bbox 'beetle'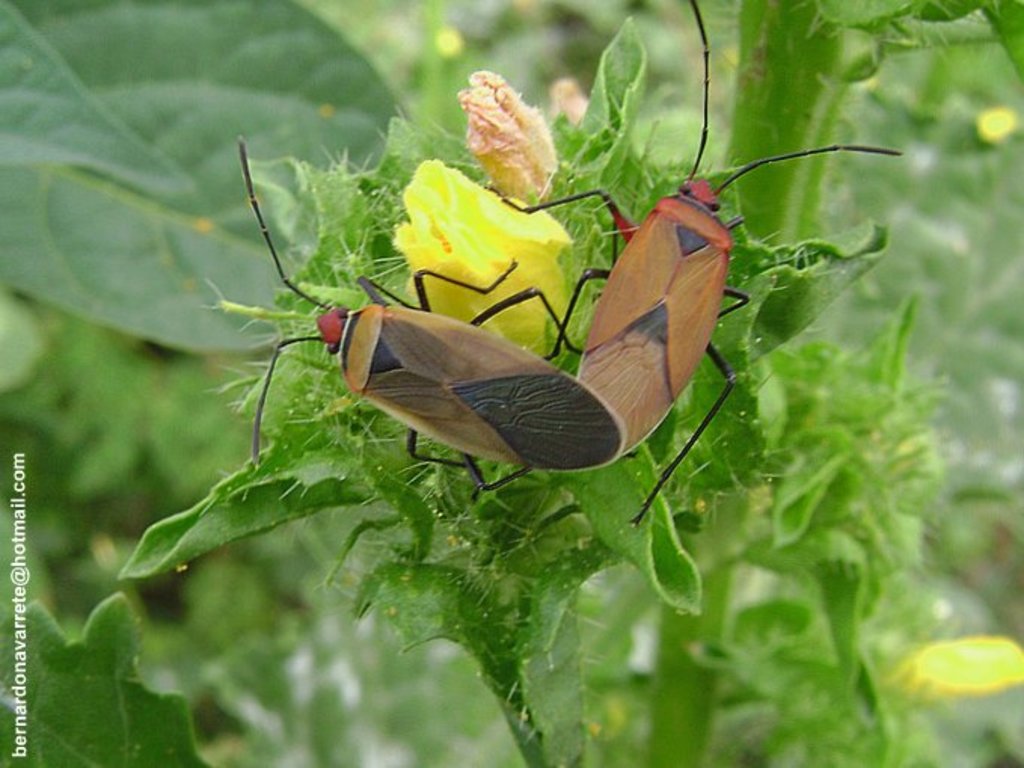
locate(492, 0, 902, 534)
